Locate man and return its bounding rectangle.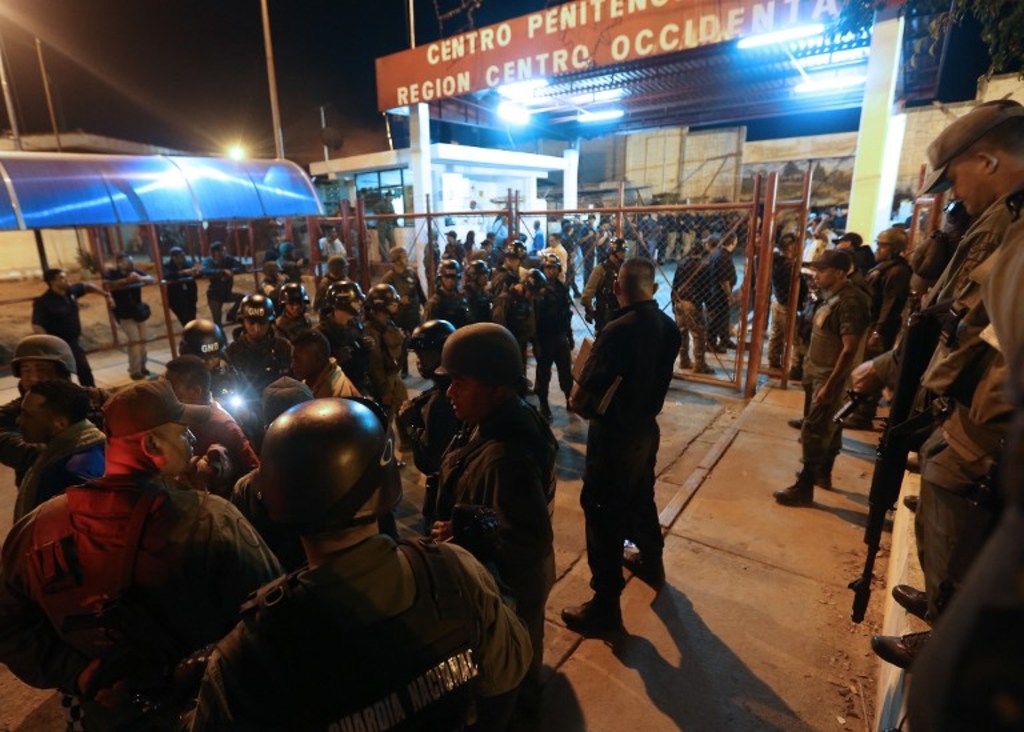
locate(497, 249, 533, 307).
